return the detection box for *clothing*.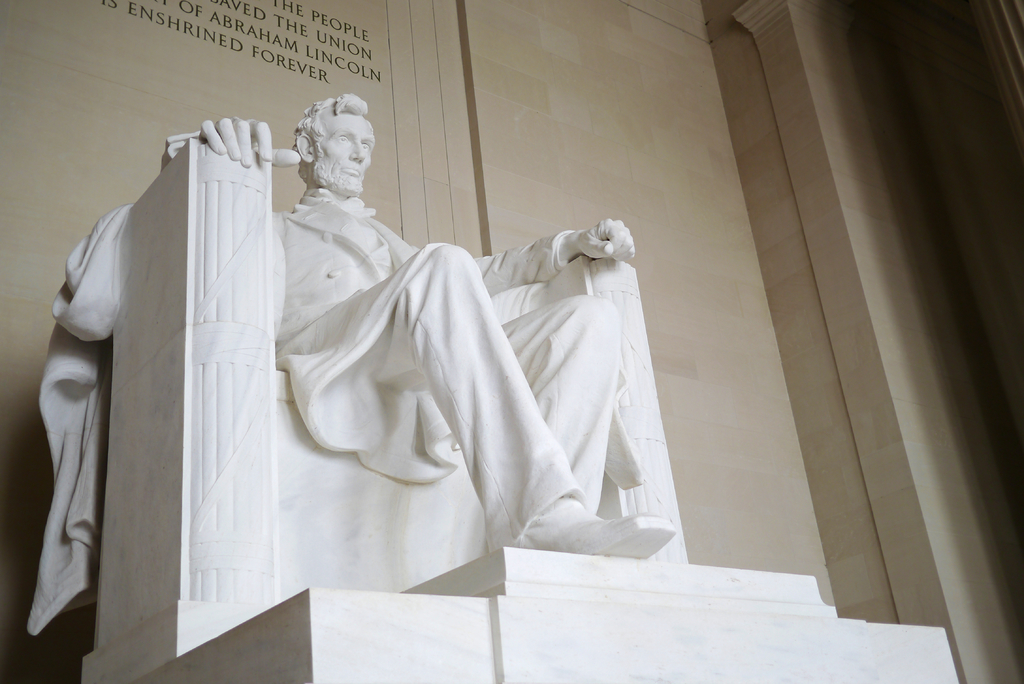
248 159 660 590.
